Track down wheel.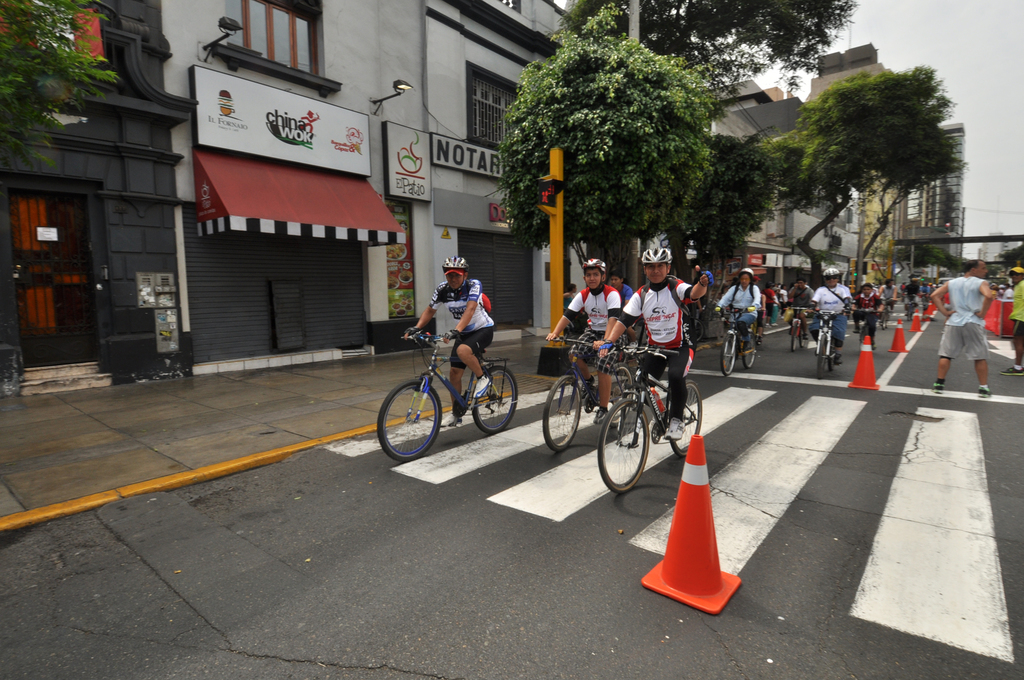
Tracked to l=790, t=320, r=794, b=352.
